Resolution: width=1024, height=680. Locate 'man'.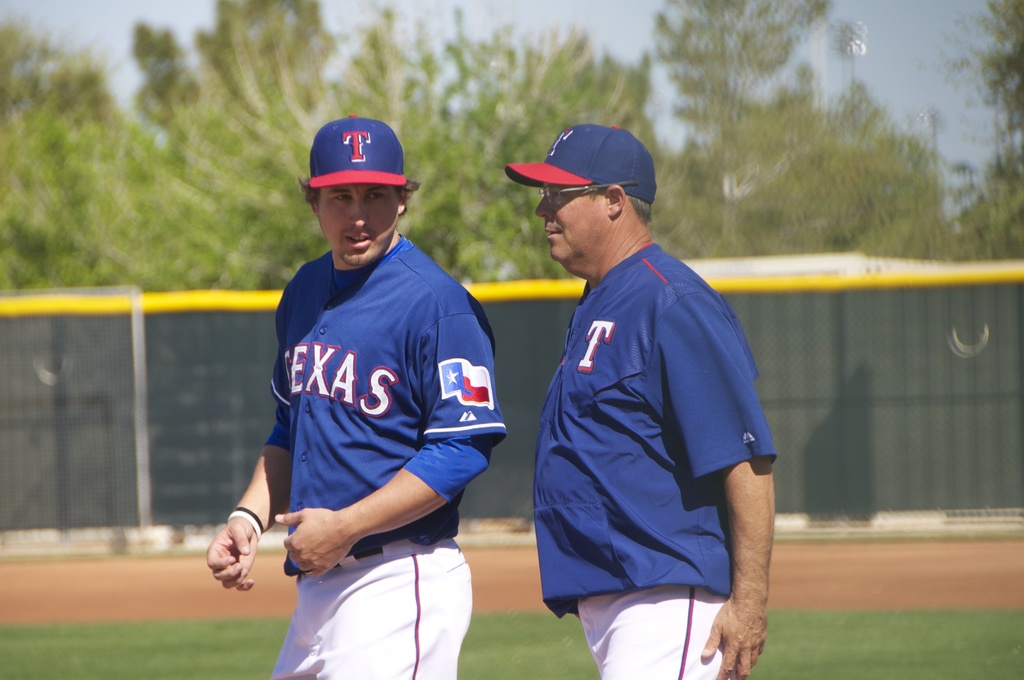
[left=516, top=111, right=778, bottom=676].
